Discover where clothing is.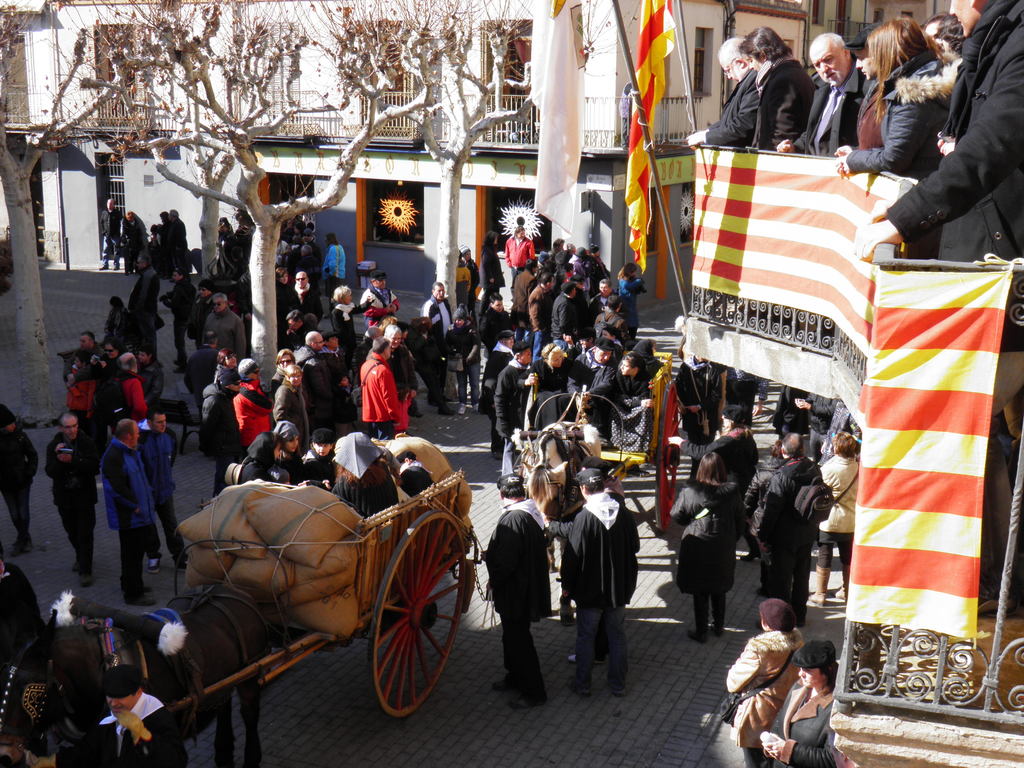
Discovered at x1=817, y1=456, x2=865, y2=566.
